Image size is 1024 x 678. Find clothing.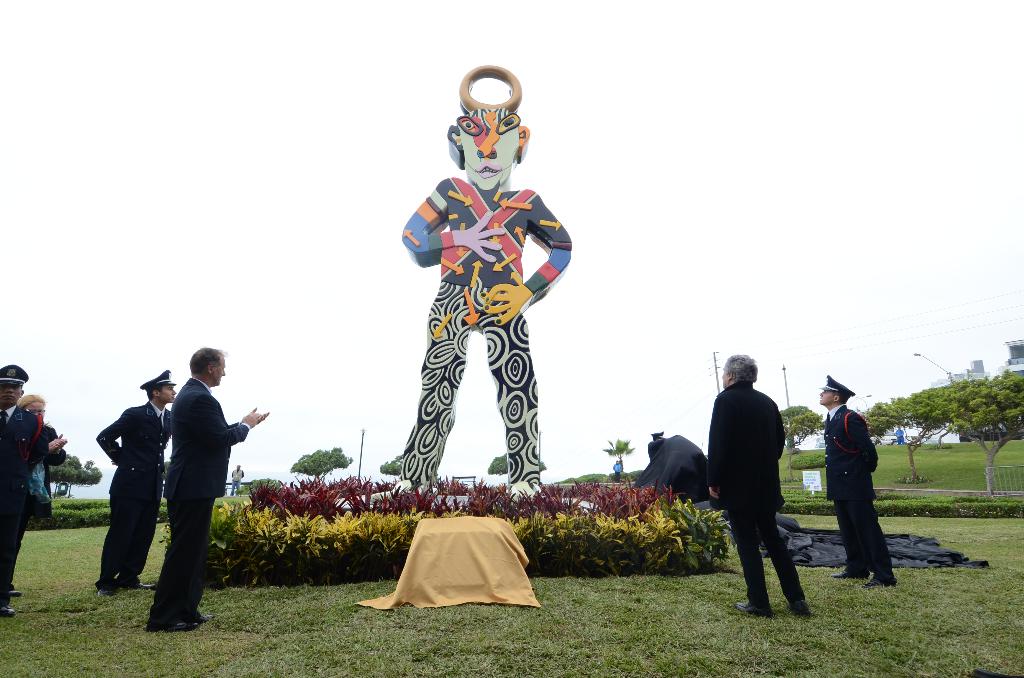
left=398, top=177, right=573, bottom=488.
